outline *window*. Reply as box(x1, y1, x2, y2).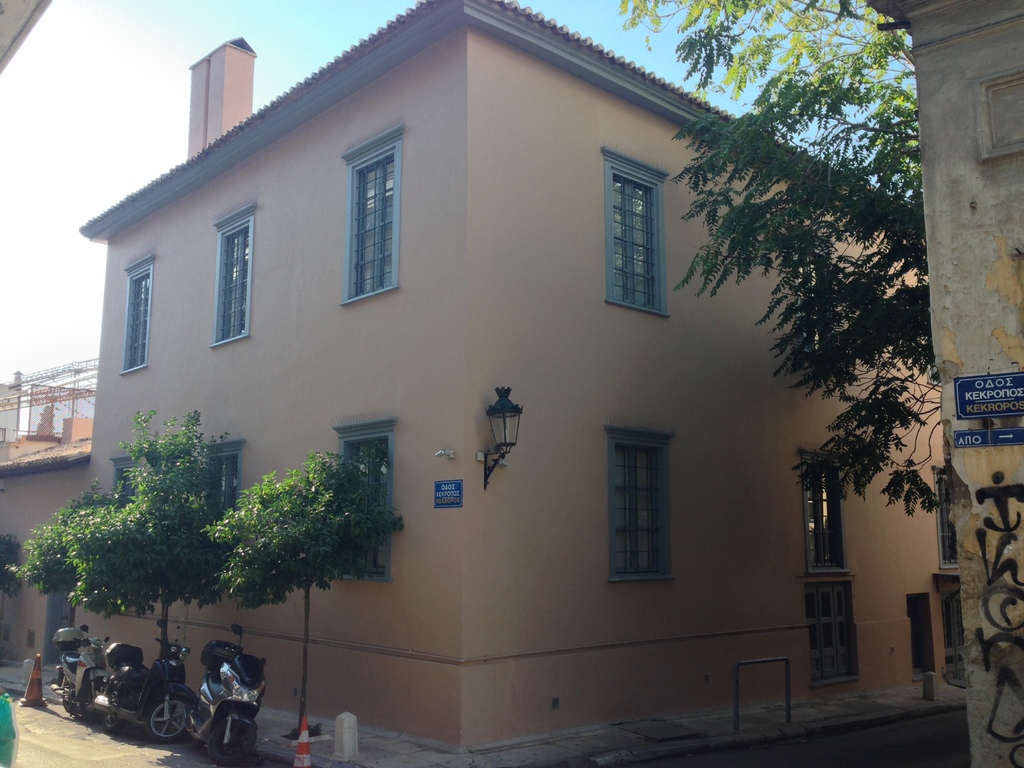
box(941, 575, 961, 669).
